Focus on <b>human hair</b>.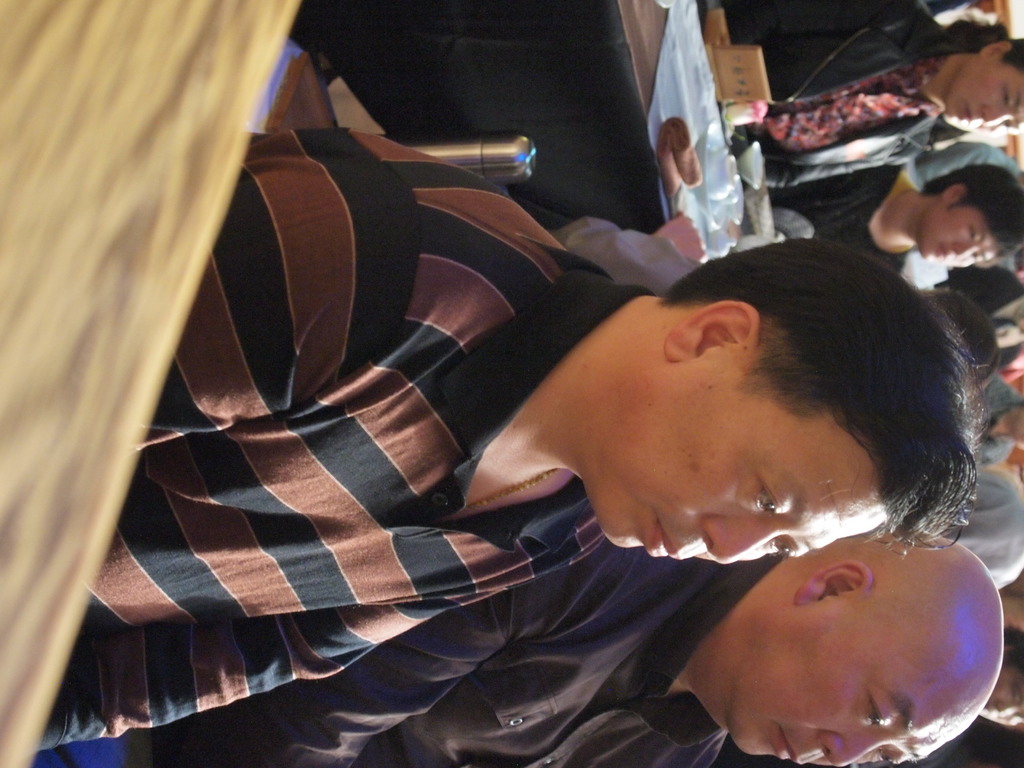
Focused at {"x1": 628, "y1": 249, "x2": 958, "y2": 555}.
